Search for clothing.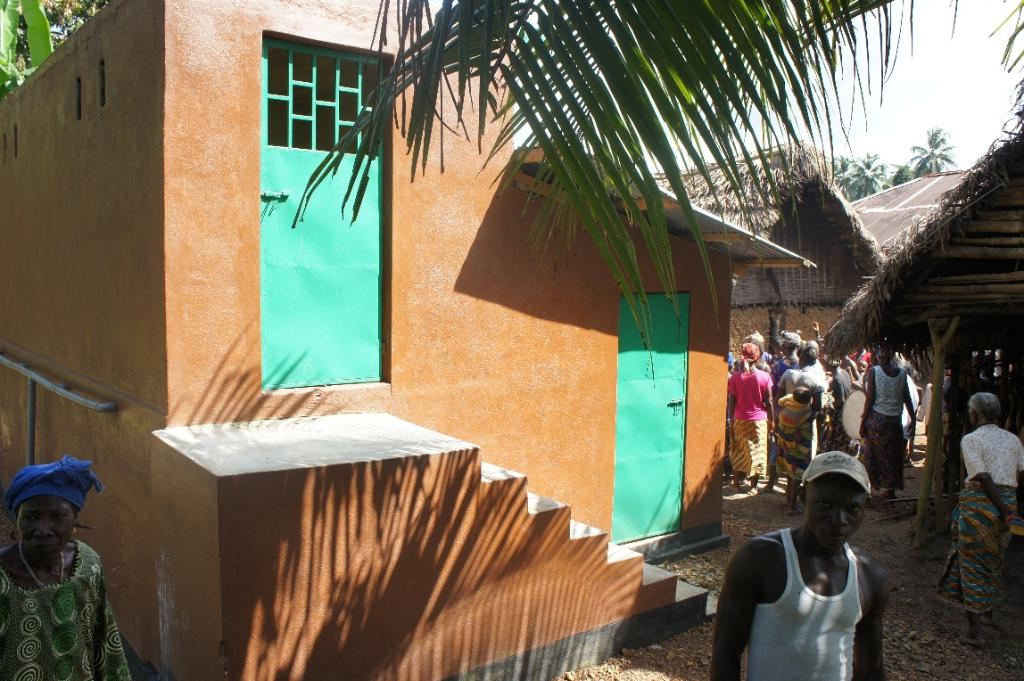
Found at 772, 357, 801, 449.
